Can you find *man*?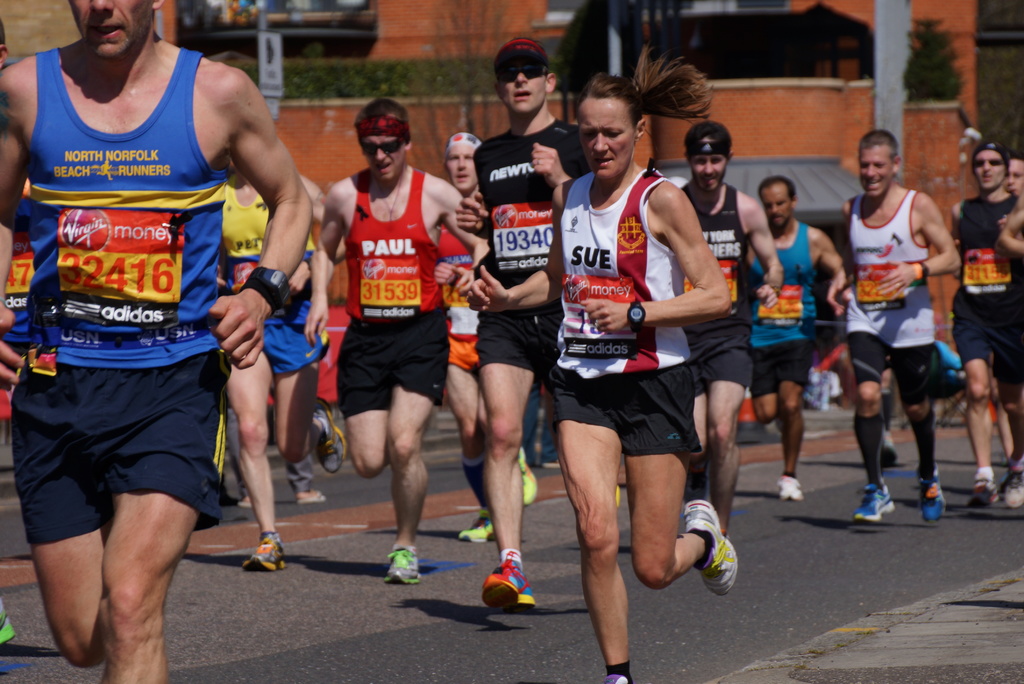
Yes, bounding box: [958,141,1021,502].
